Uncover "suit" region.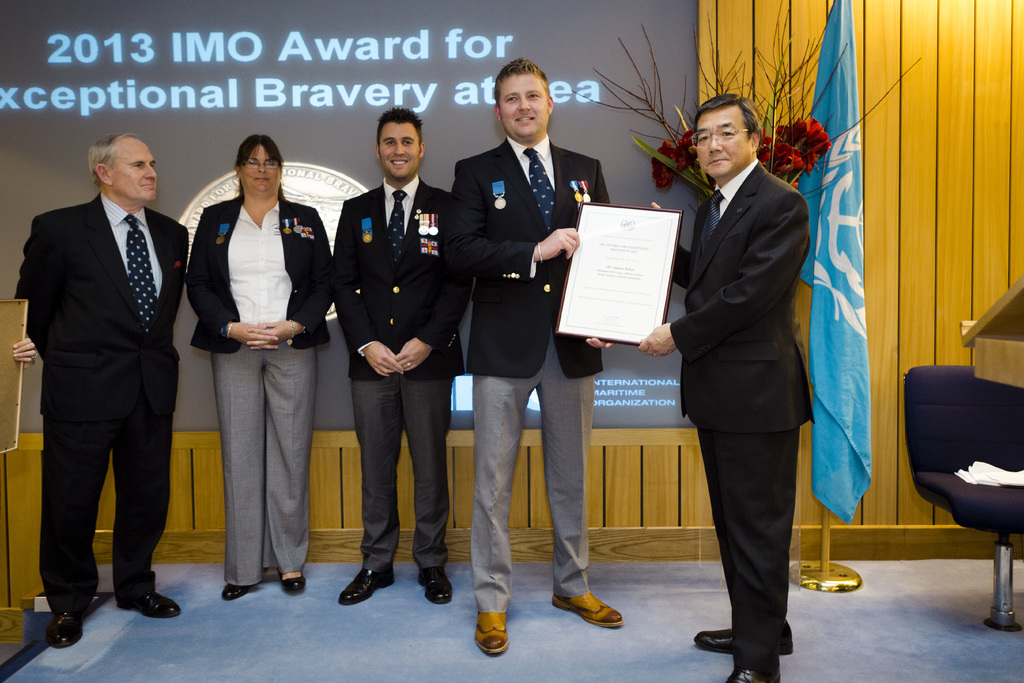
Uncovered: crop(190, 198, 329, 583).
